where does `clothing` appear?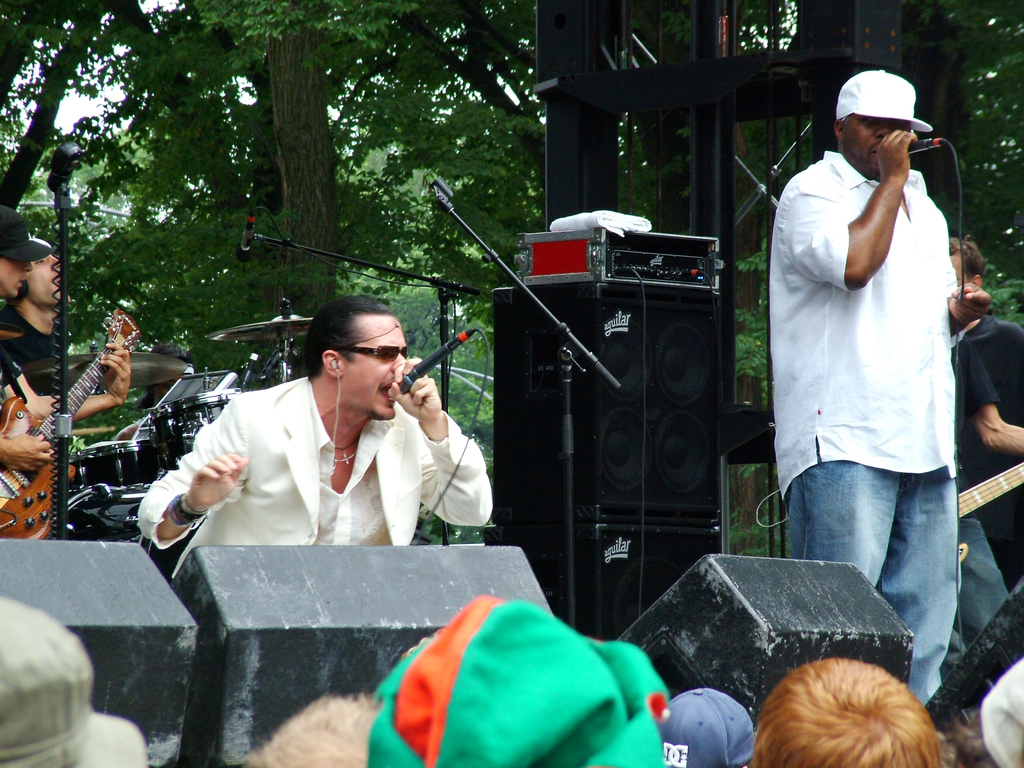
Appears at bbox=(762, 152, 967, 710).
